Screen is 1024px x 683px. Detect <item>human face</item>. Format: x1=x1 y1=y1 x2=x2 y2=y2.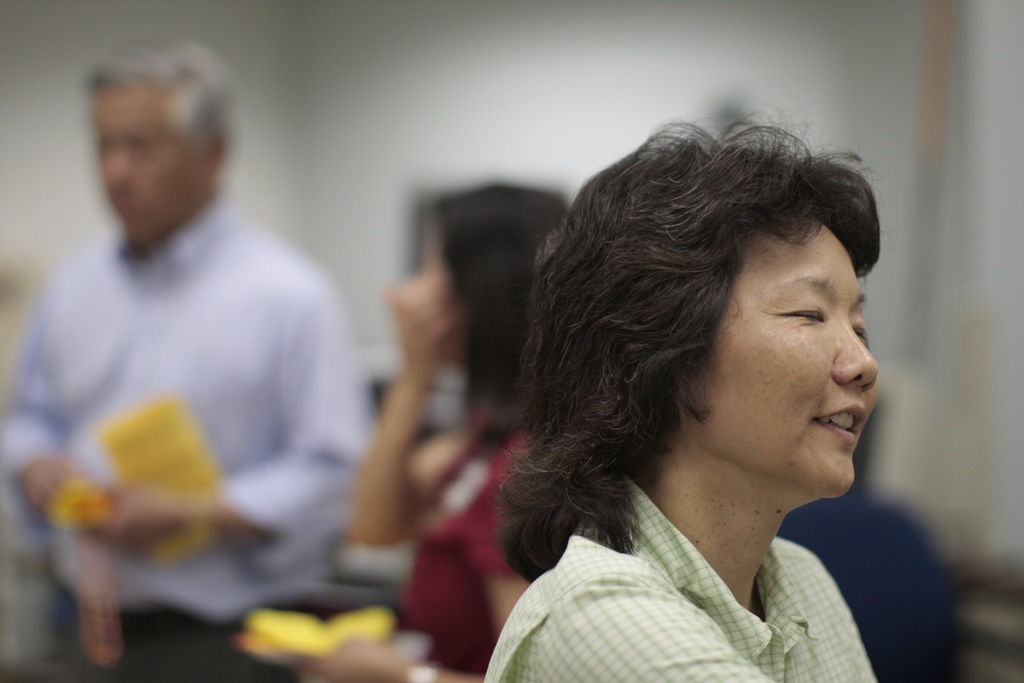
x1=697 y1=225 x2=879 y2=490.
